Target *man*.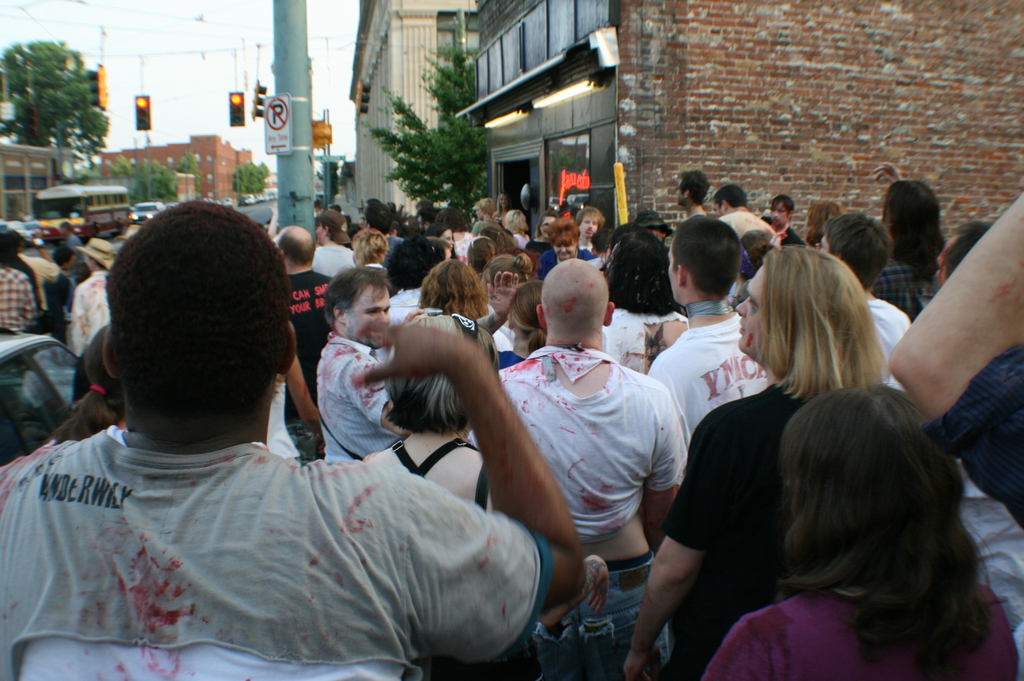
Target region: {"x1": 416, "y1": 214, "x2": 440, "y2": 228}.
